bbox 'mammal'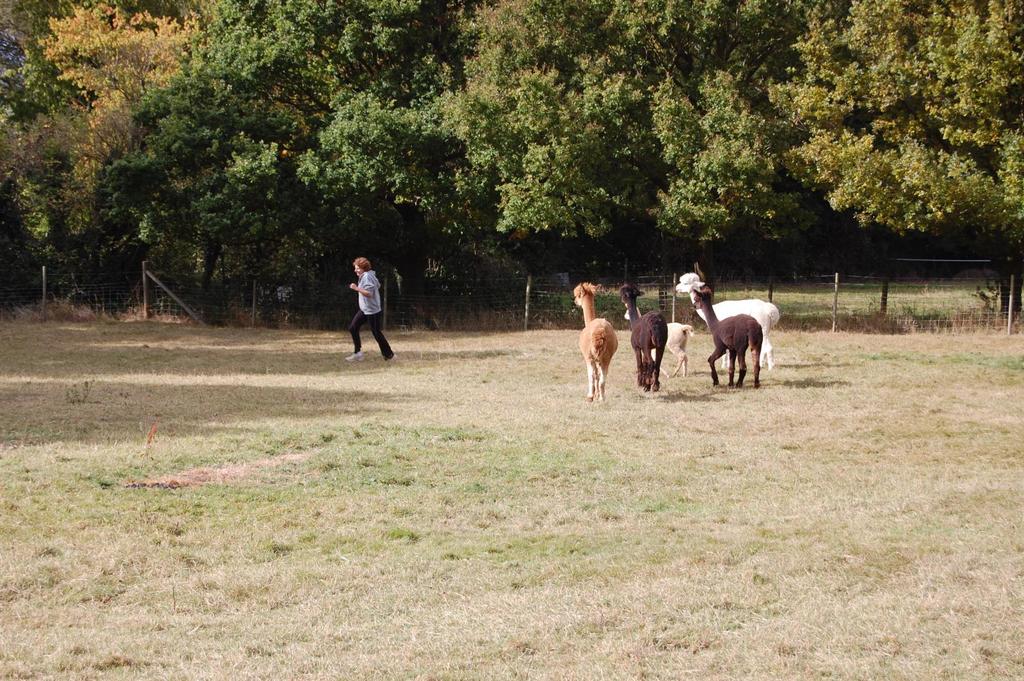
bbox=(620, 282, 668, 391)
